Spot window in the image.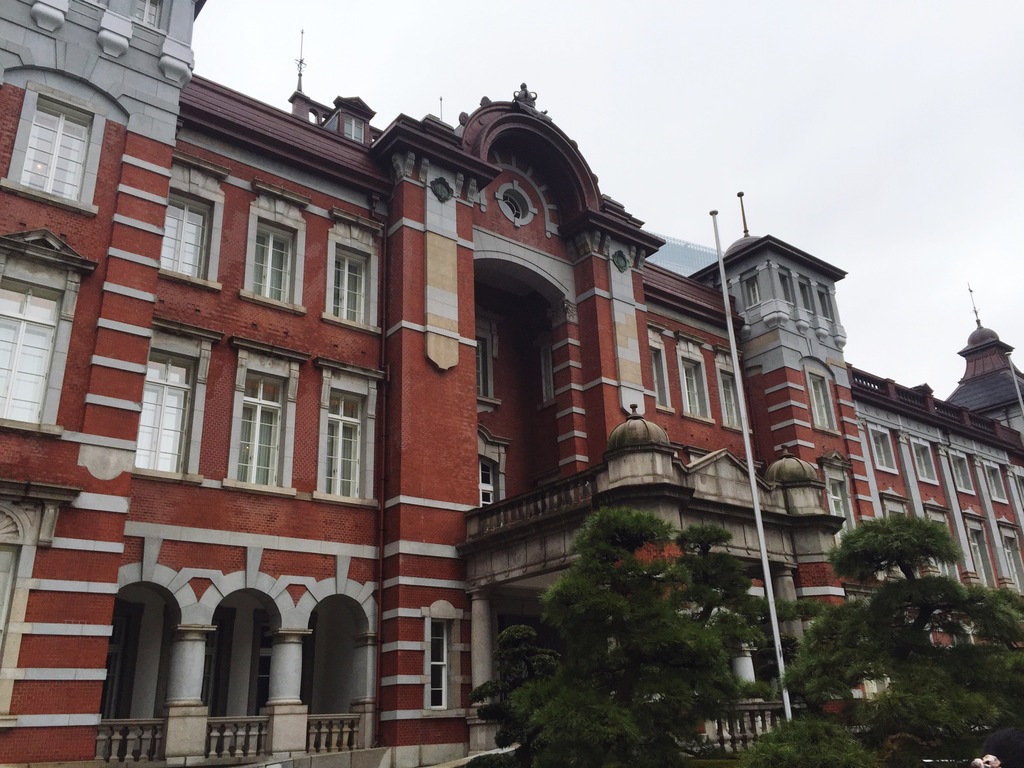
window found at crop(678, 330, 715, 423).
